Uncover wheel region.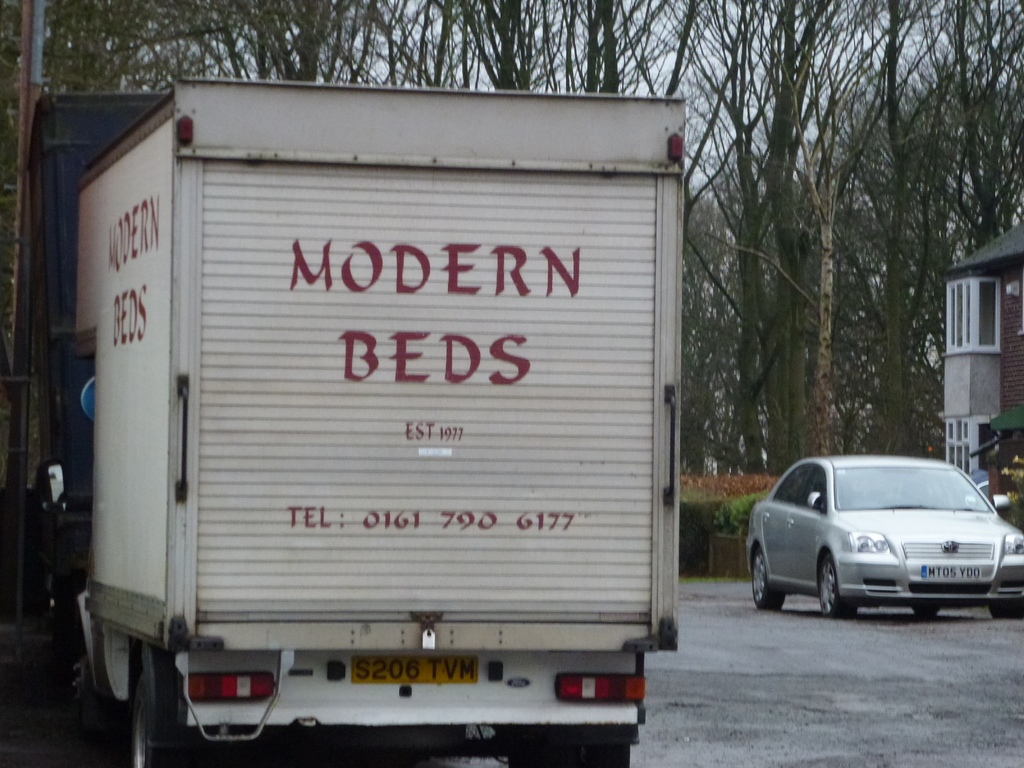
Uncovered: locate(511, 742, 630, 767).
